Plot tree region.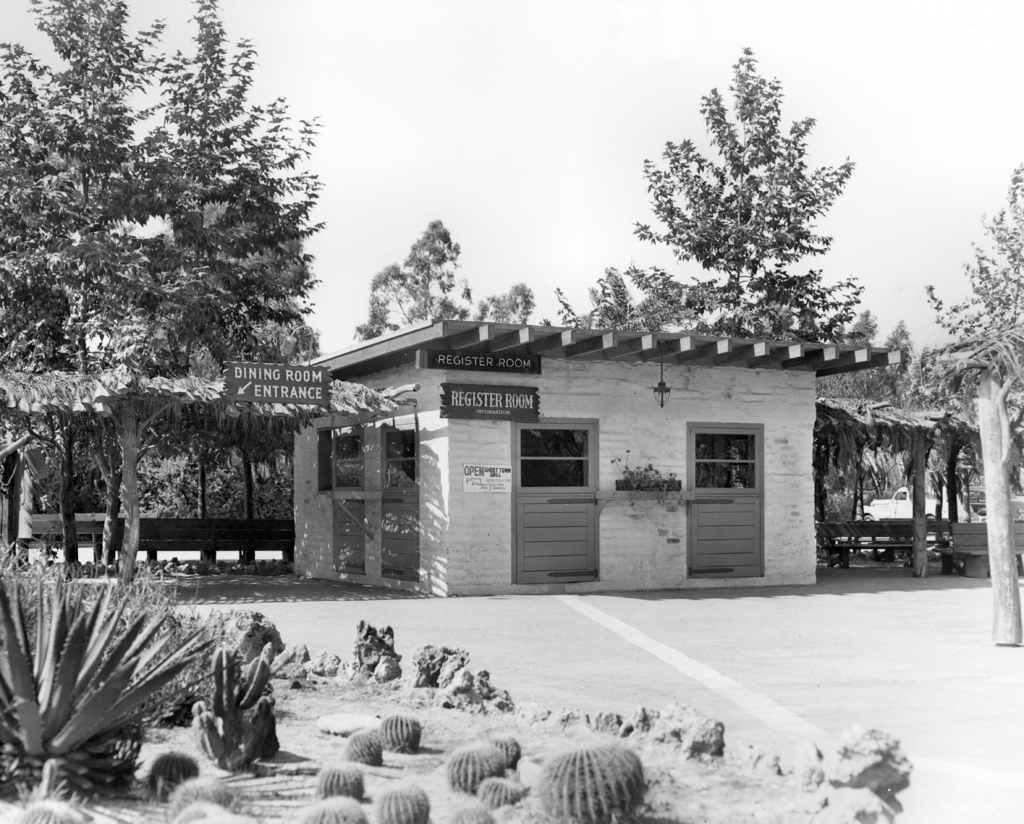
Plotted at 897, 168, 1023, 580.
